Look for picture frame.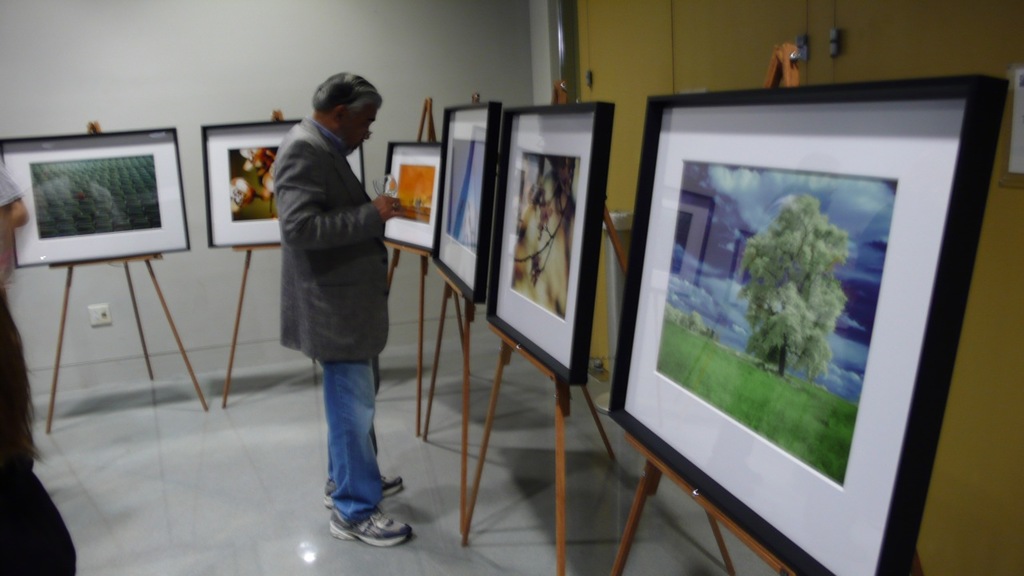
Found: rect(198, 118, 369, 249).
